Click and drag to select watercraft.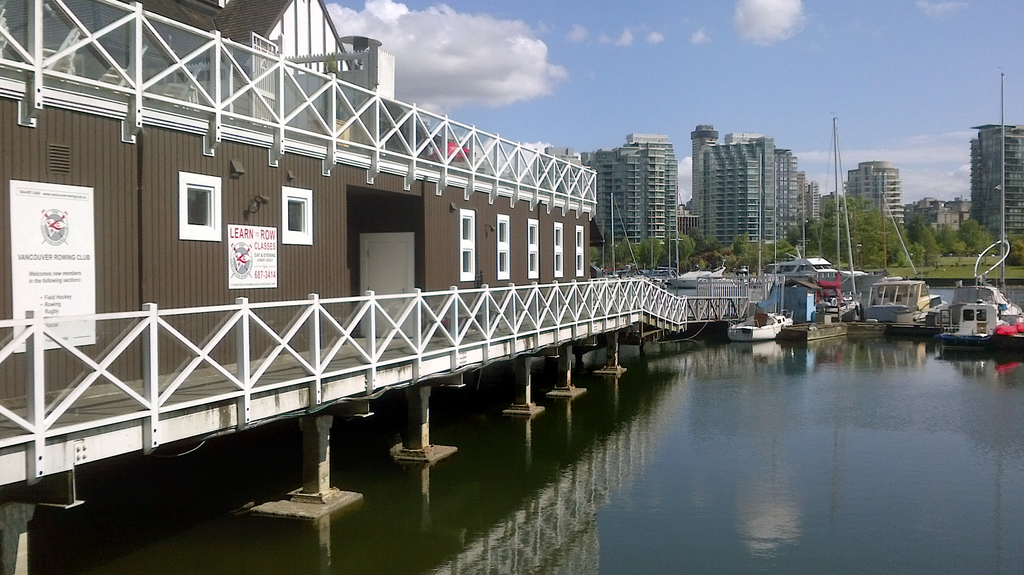
Selection: region(937, 301, 1007, 348).
